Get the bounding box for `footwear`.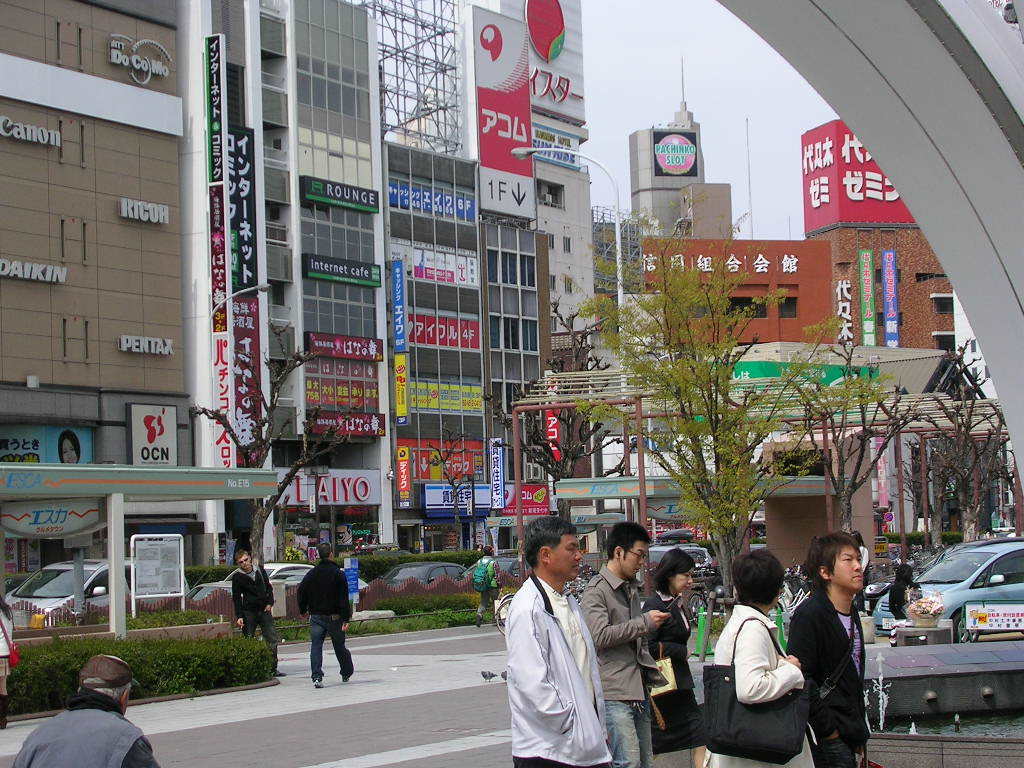
<bbox>274, 666, 284, 676</bbox>.
